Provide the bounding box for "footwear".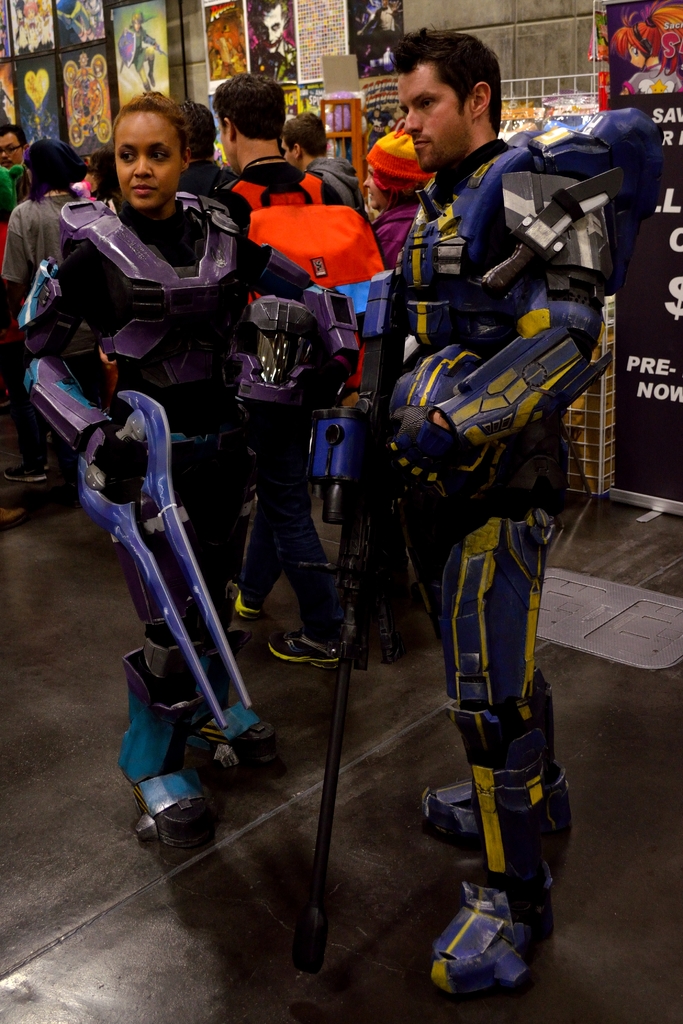
crop(0, 387, 12, 415).
